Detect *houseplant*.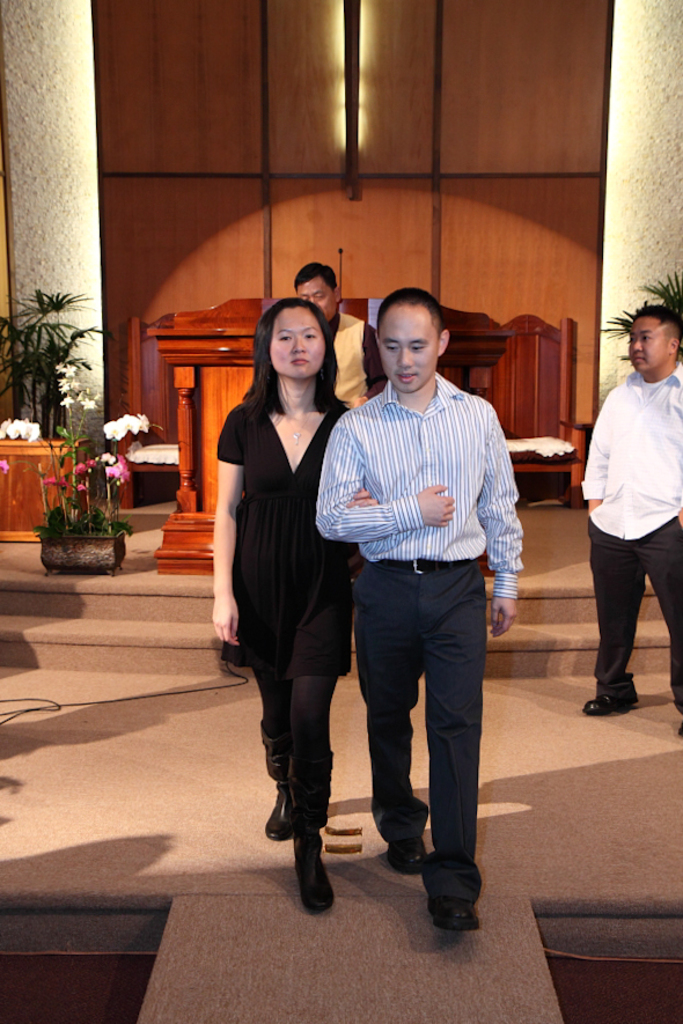
Detected at 29 356 162 581.
